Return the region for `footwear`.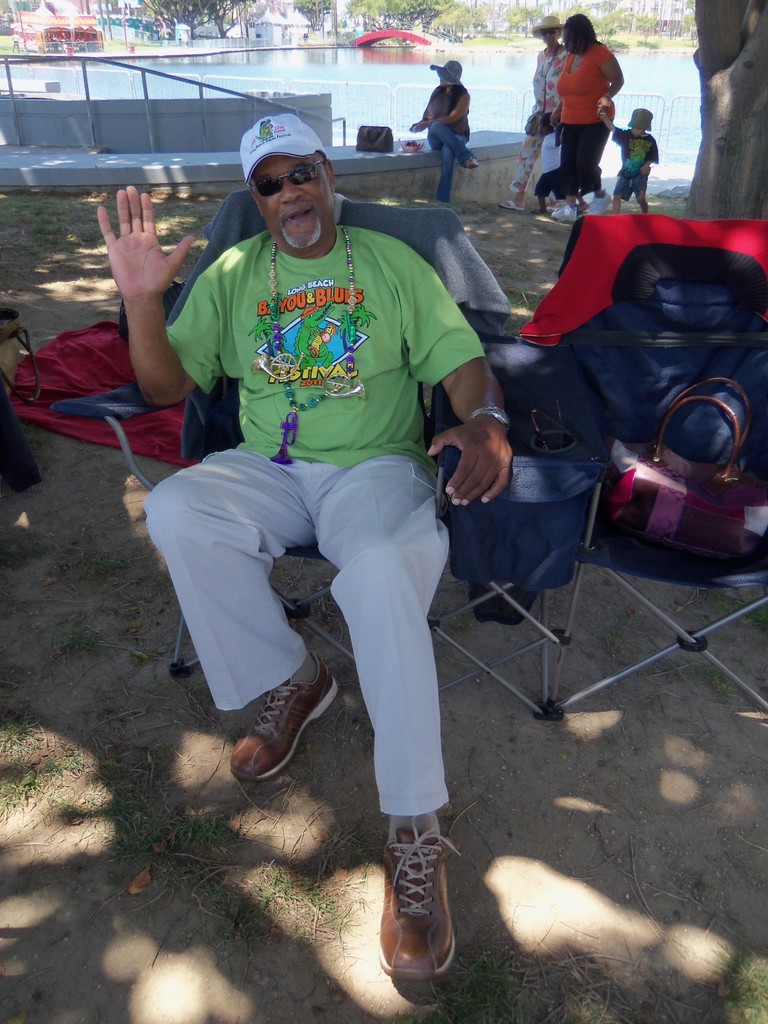
box=[461, 154, 482, 172].
